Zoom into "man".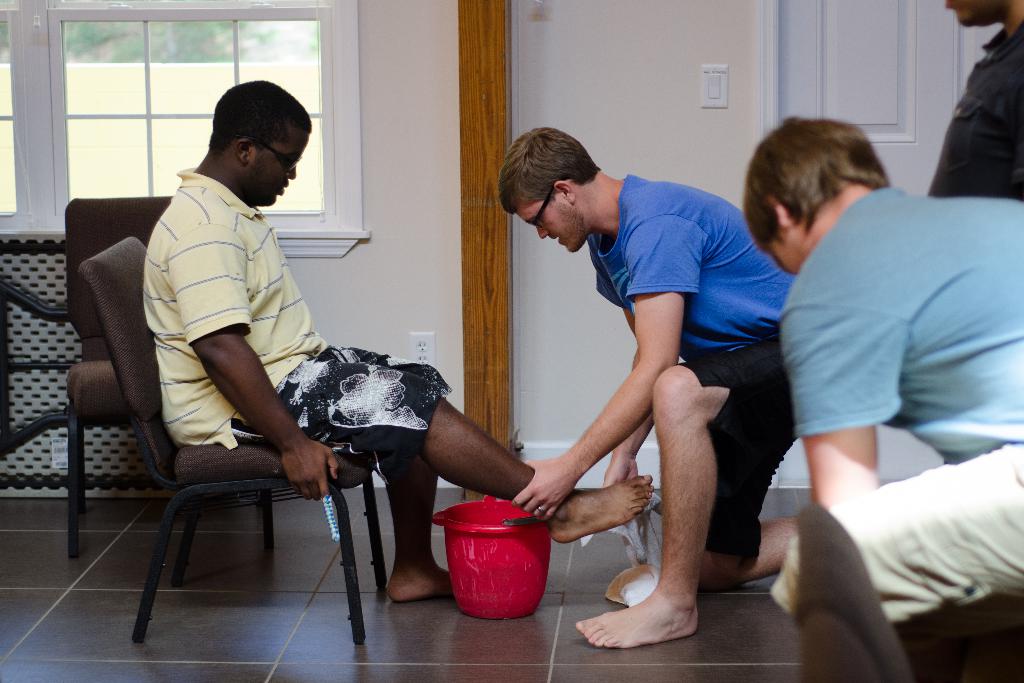
Zoom target: [147, 79, 653, 603].
